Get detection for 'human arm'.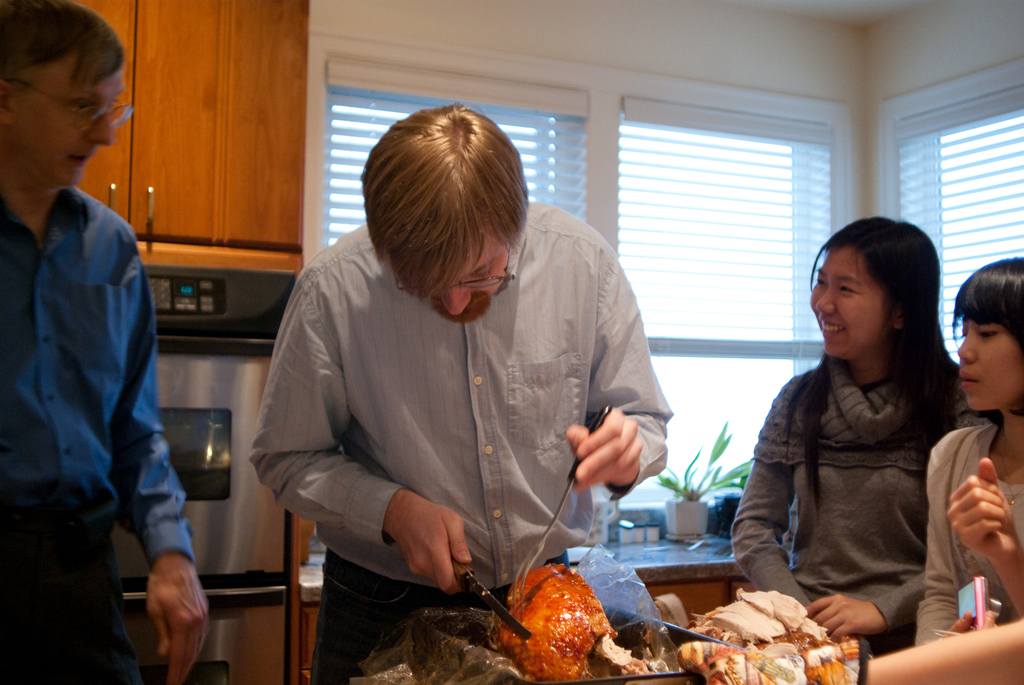
Detection: 945,452,1023,618.
